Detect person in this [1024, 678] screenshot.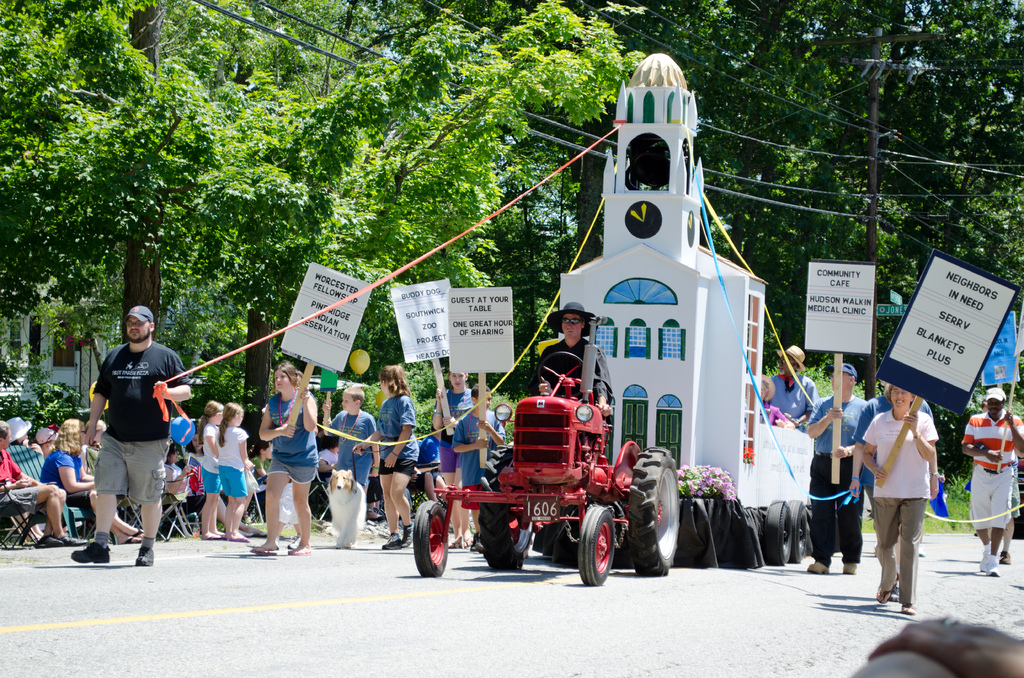
Detection: [left=434, top=366, right=477, bottom=538].
